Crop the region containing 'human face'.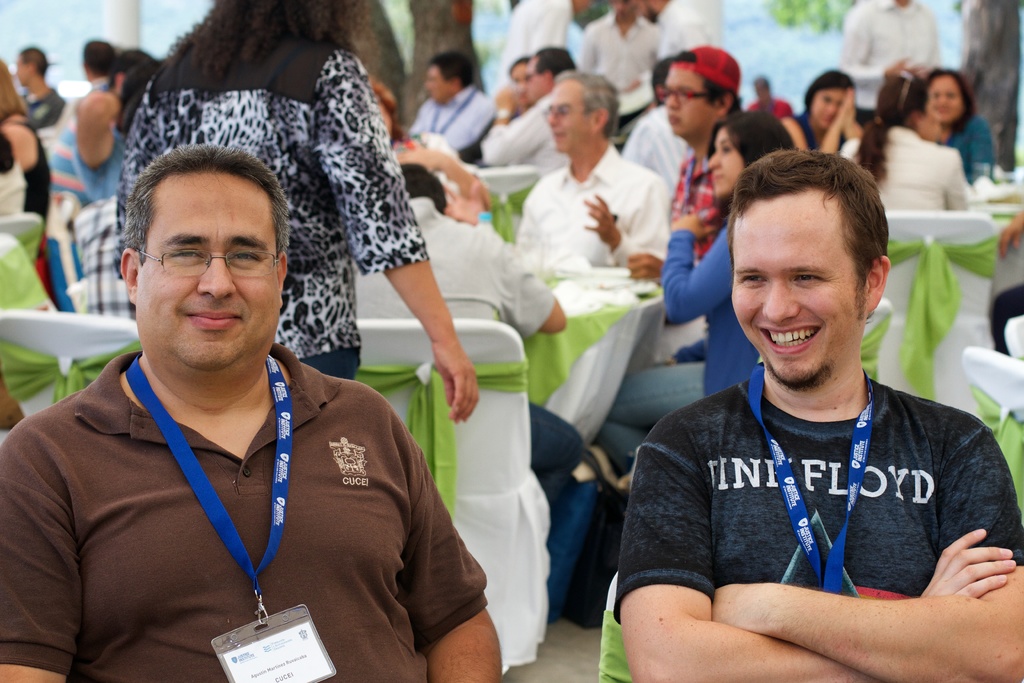
Crop region: box(550, 80, 596, 151).
